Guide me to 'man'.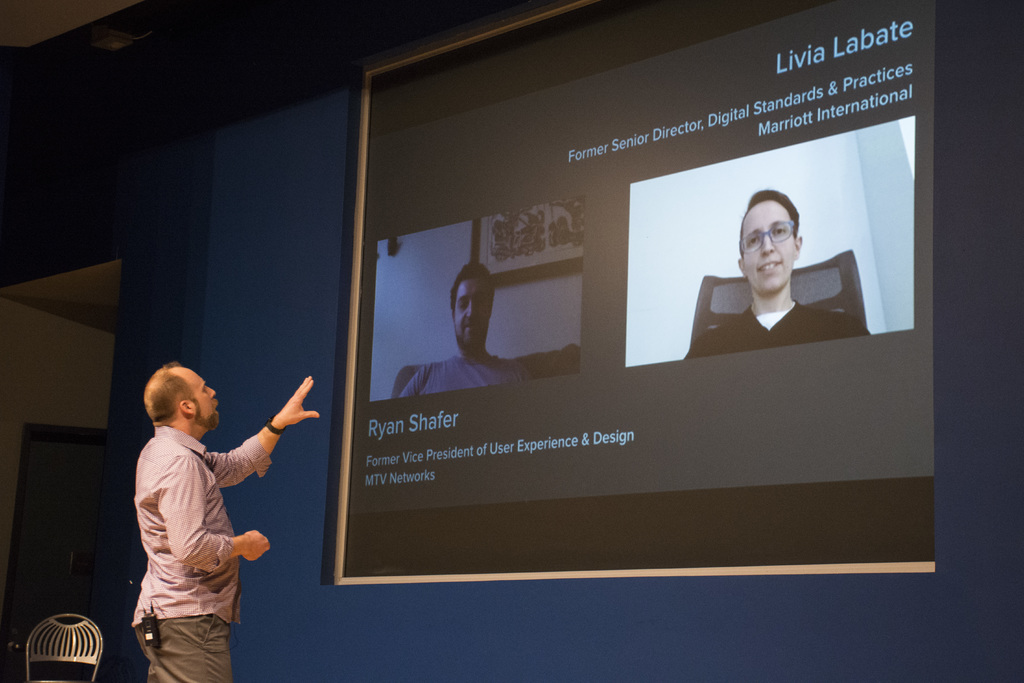
Guidance: (710, 189, 843, 356).
